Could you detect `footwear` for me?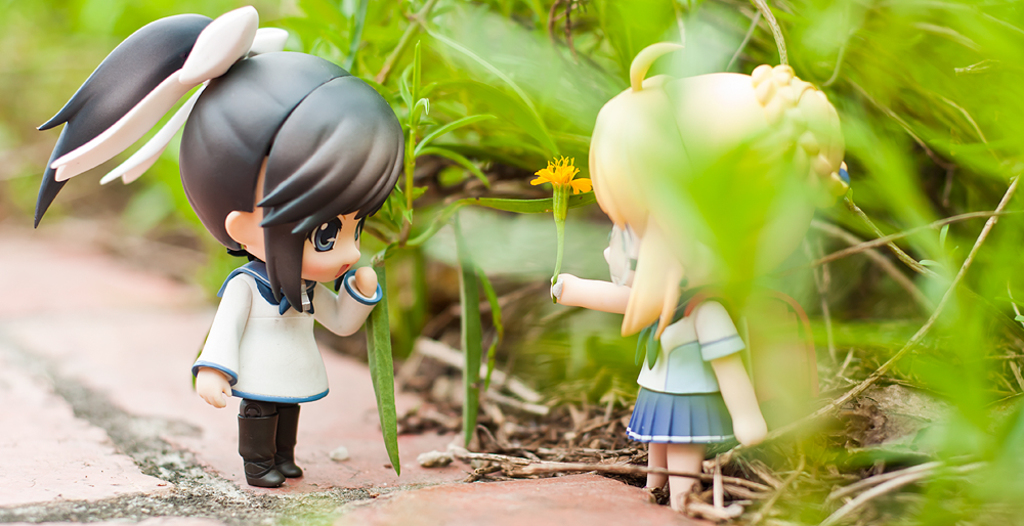
Detection result: locate(232, 418, 286, 488).
